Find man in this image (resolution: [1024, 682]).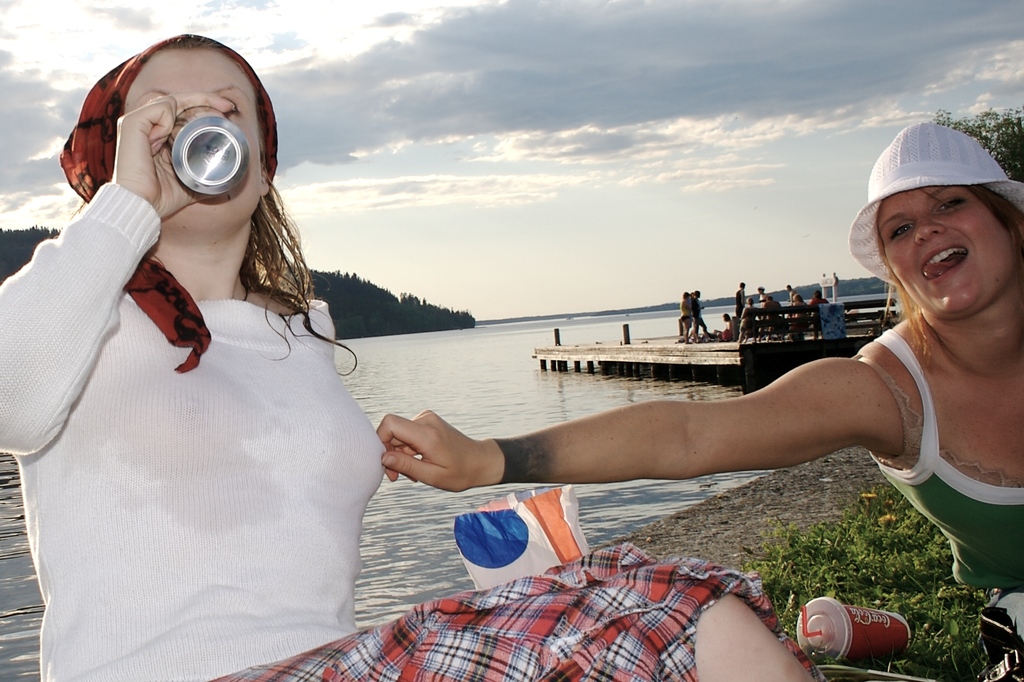
(x1=783, y1=279, x2=796, y2=307).
